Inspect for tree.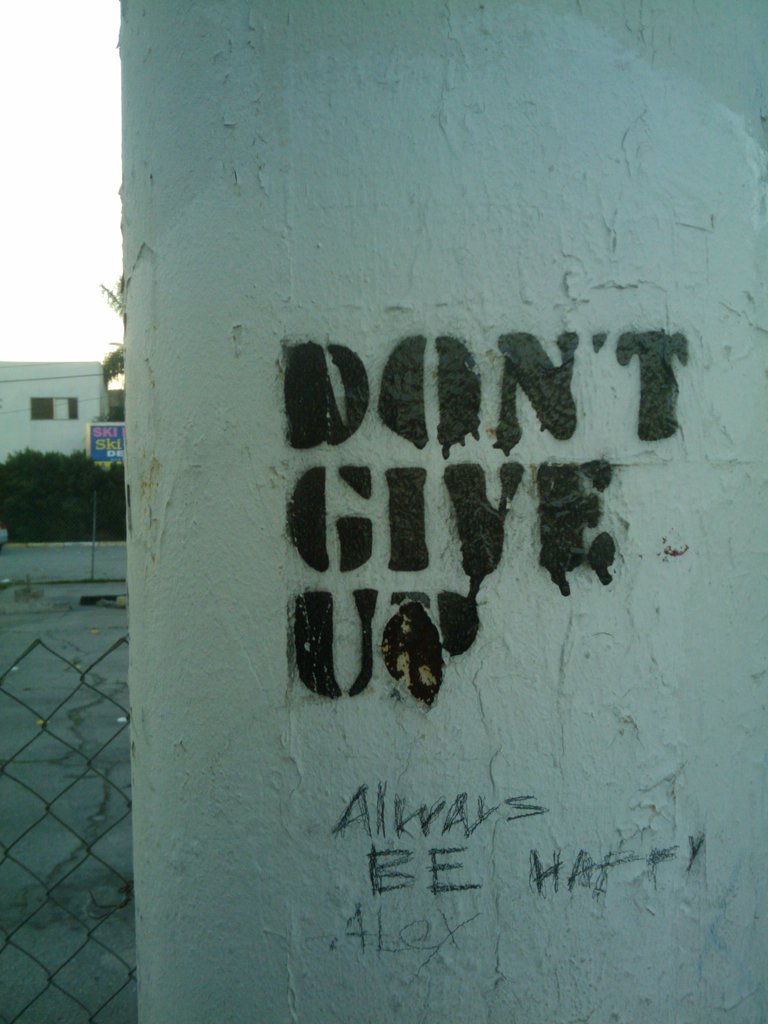
Inspection: crop(98, 271, 124, 389).
